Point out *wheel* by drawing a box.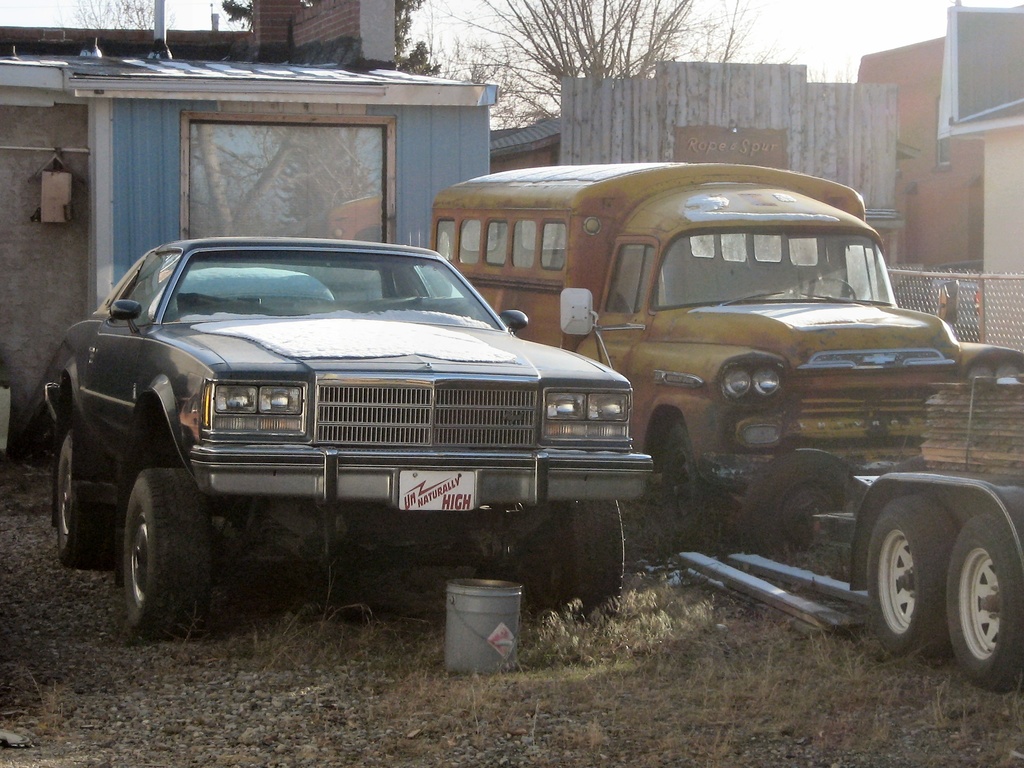
bbox=[946, 511, 1023, 691].
